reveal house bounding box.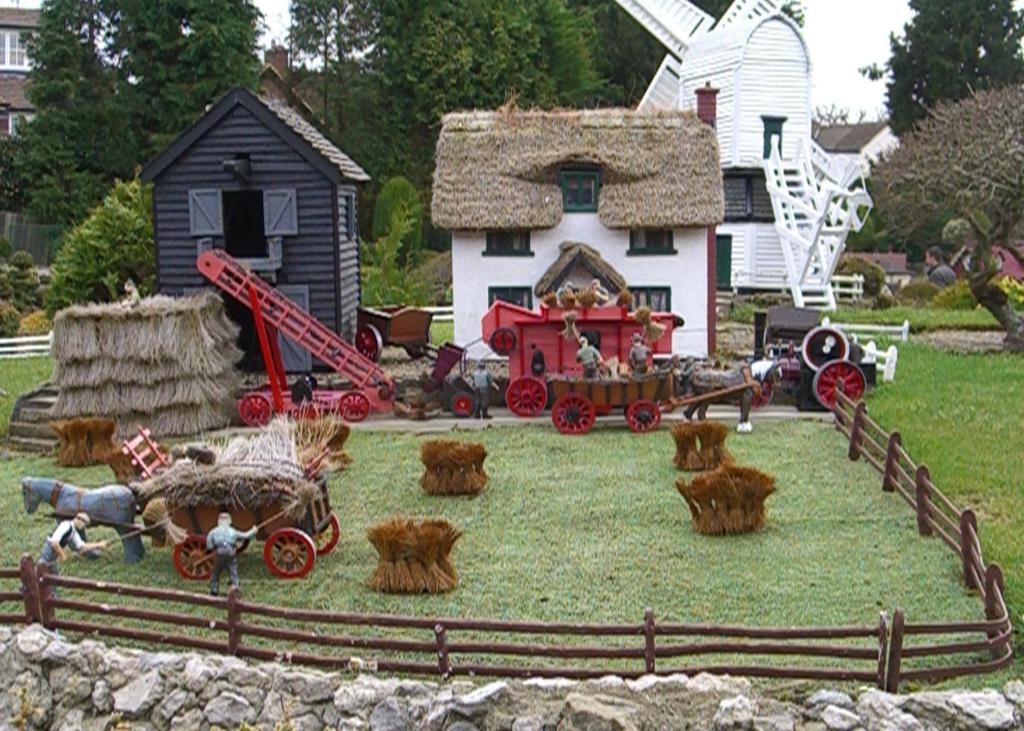
Revealed: locate(810, 122, 903, 179).
